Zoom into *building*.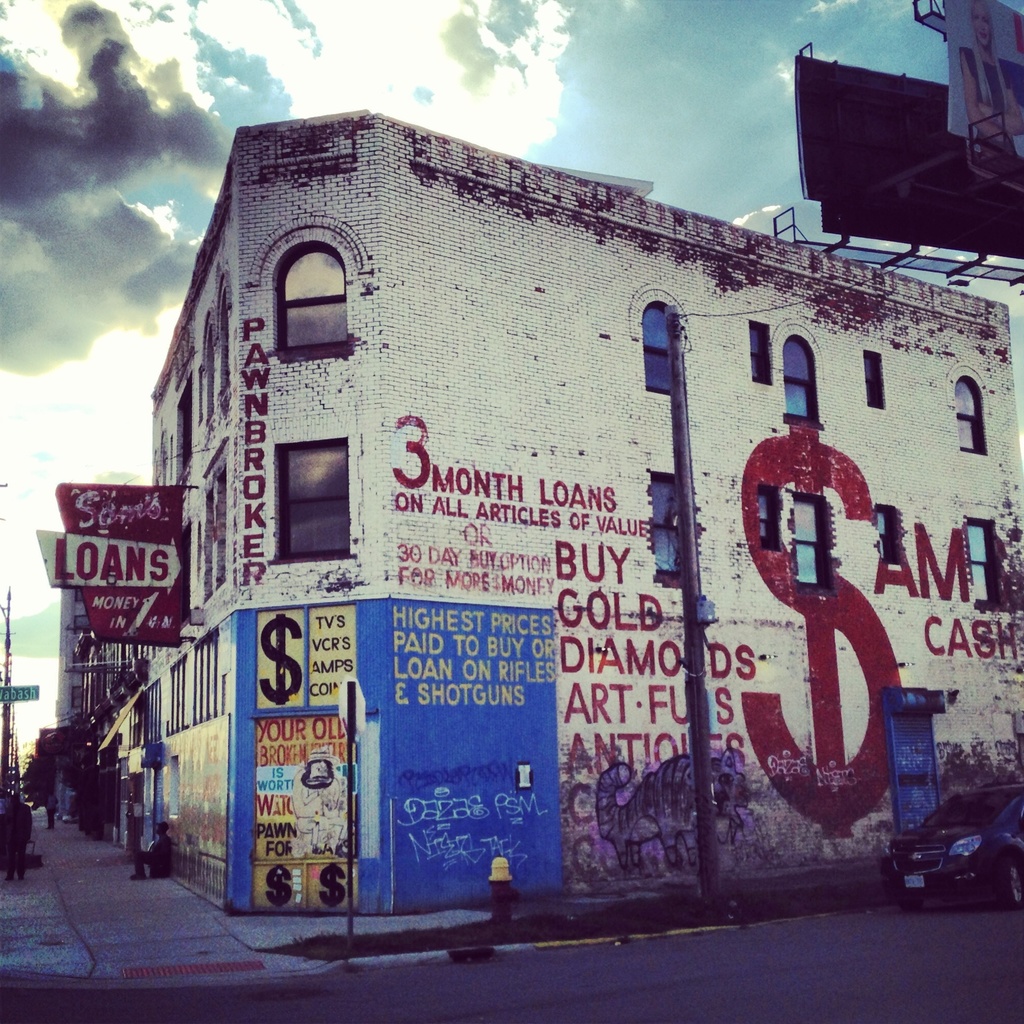
Zoom target: pyautogui.locateOnScreen(25, 125, 1023, 908).
